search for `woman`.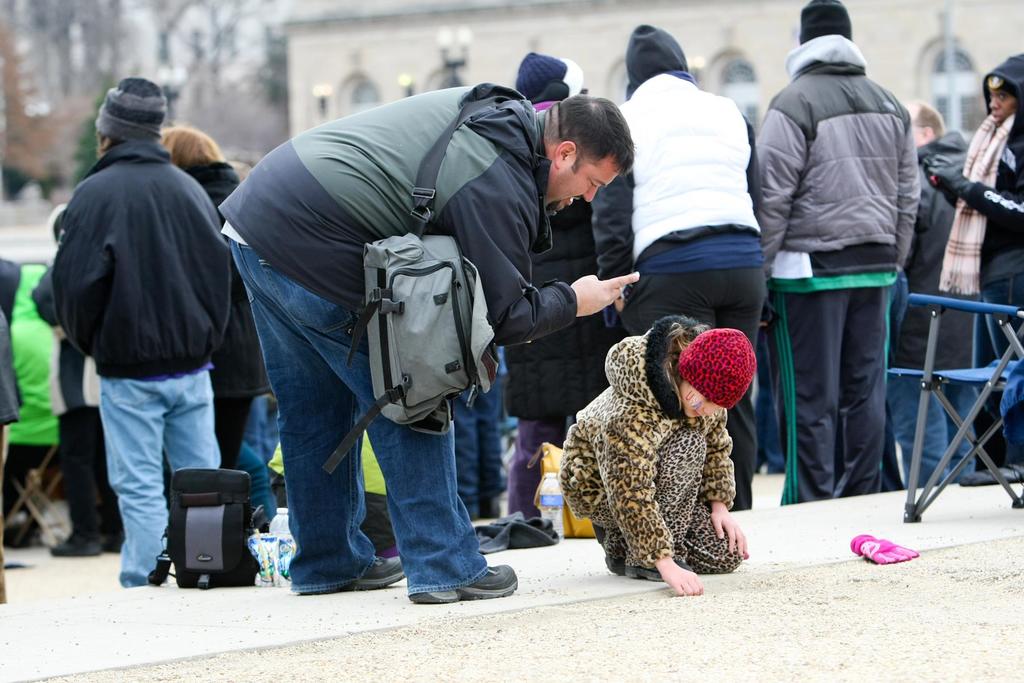
Found at detection(155, 108, 267, 513).
